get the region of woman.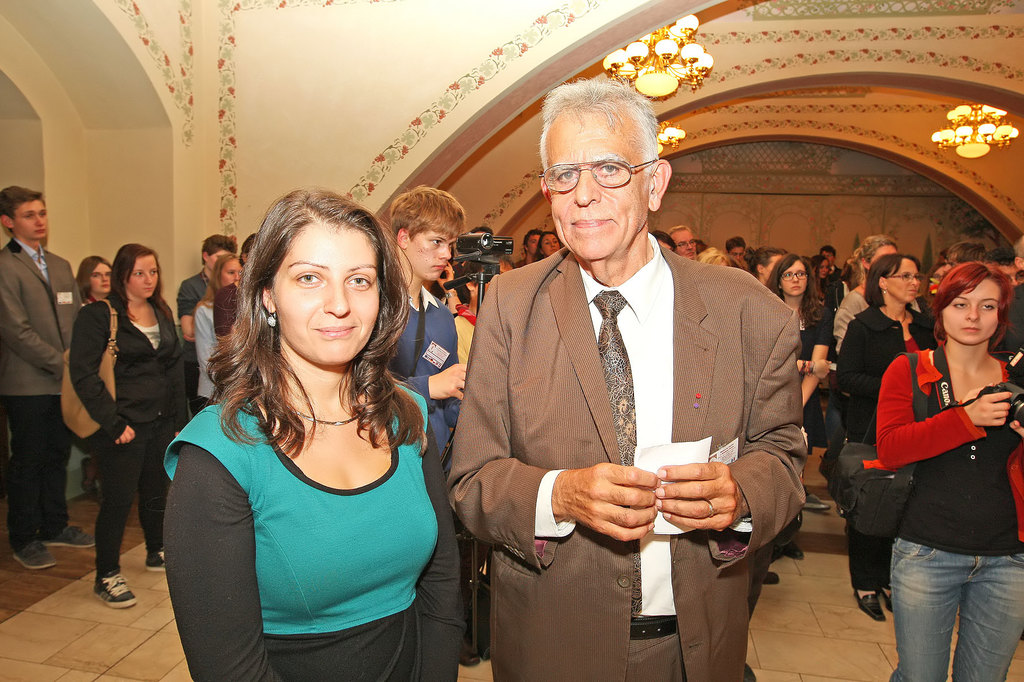
region(870, 258, 1023, 681).
